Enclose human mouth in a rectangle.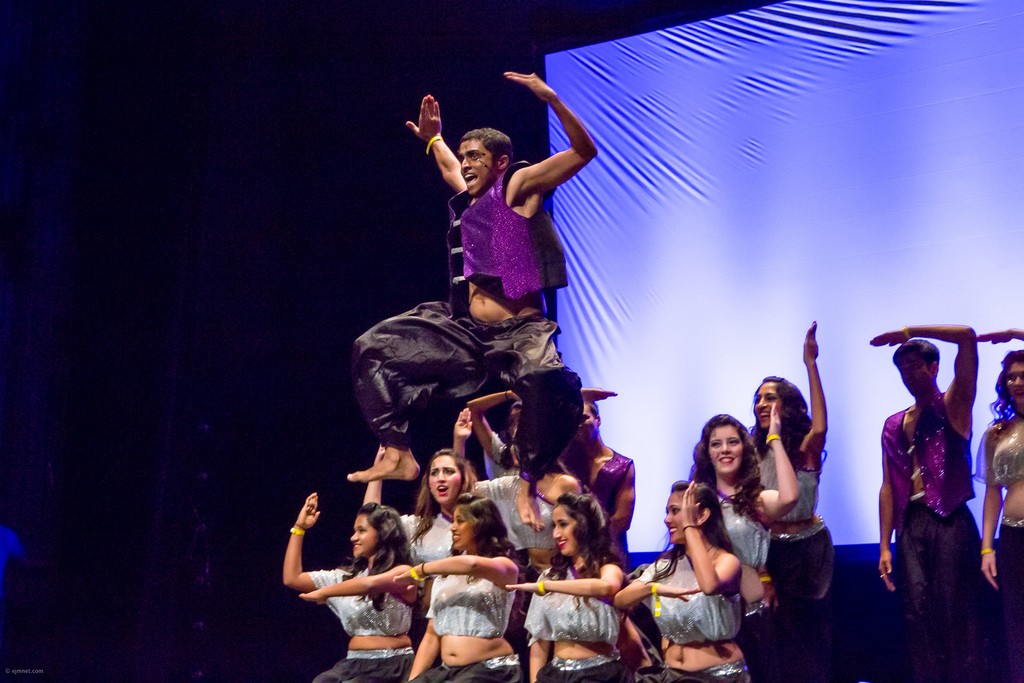
<bbox>710, 450, 734, 466</bbox>.
